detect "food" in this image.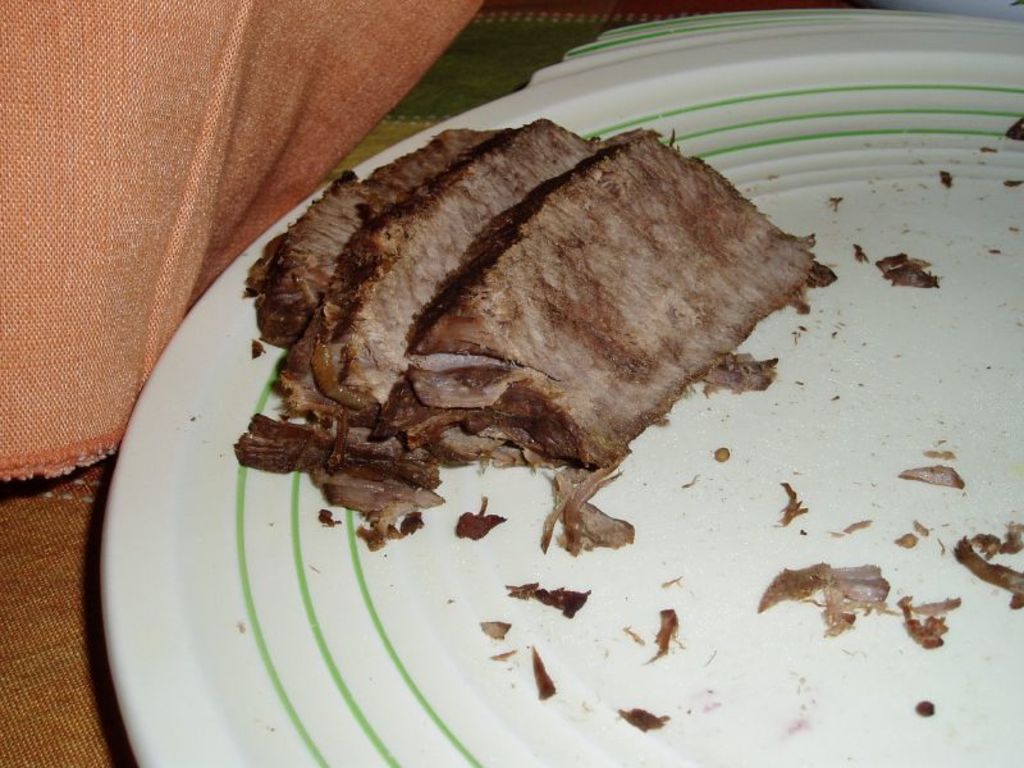
Detection: (265,128,815,525).
